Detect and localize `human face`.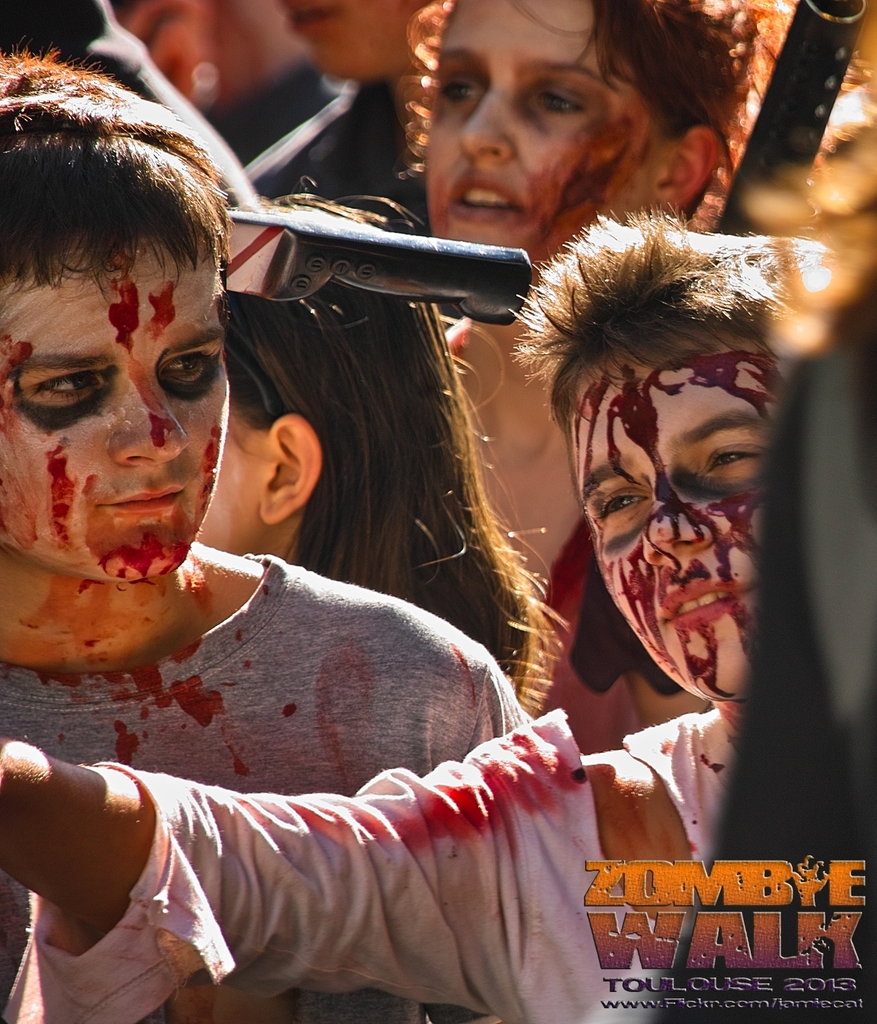
Localized at [left=424, top=0, right=649, bottom=285].
